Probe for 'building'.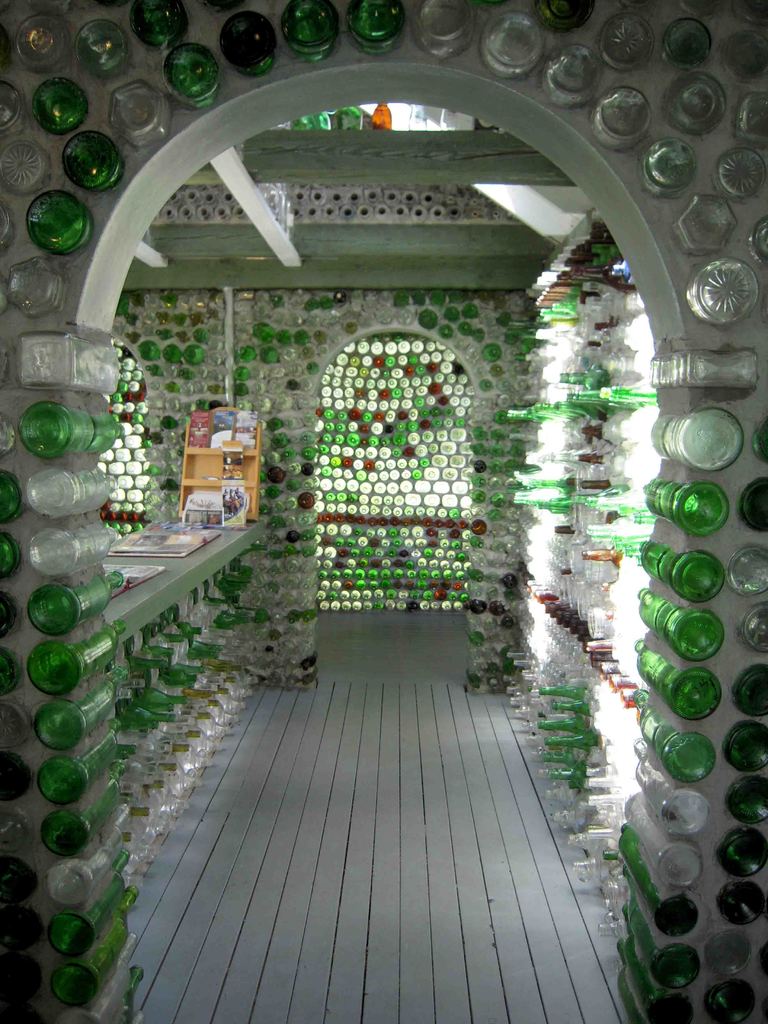
Probe result: <box>0,0,767,1023</box>.
